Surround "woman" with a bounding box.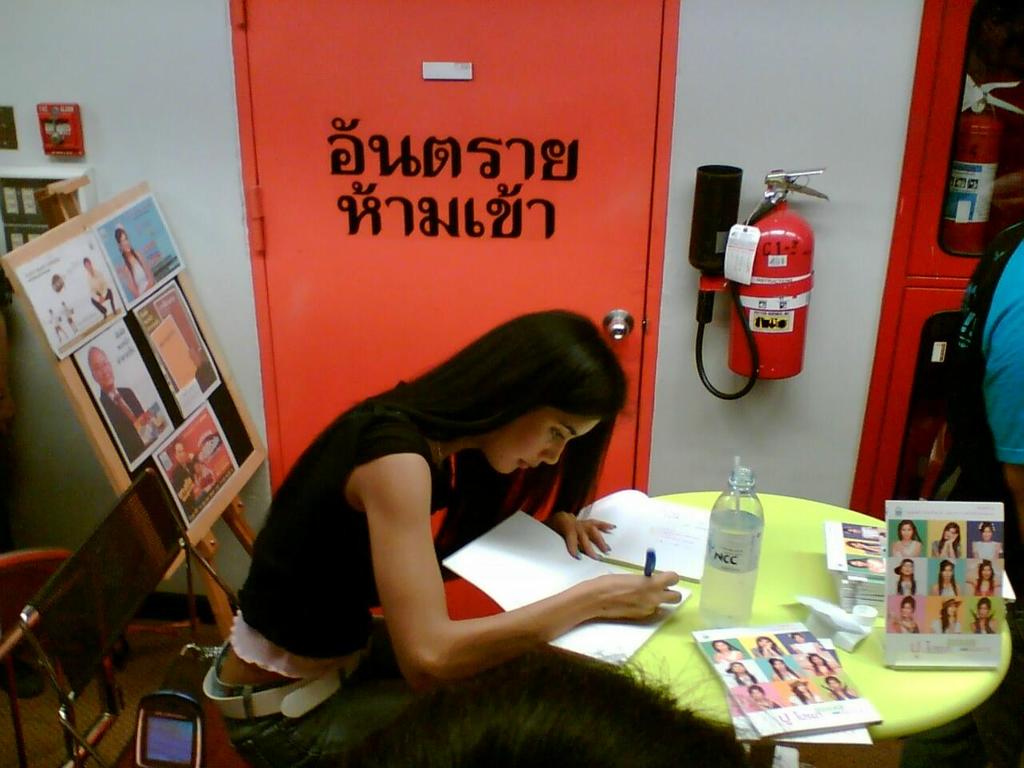
x1=849, y1=554, x2=886, y2=576.
